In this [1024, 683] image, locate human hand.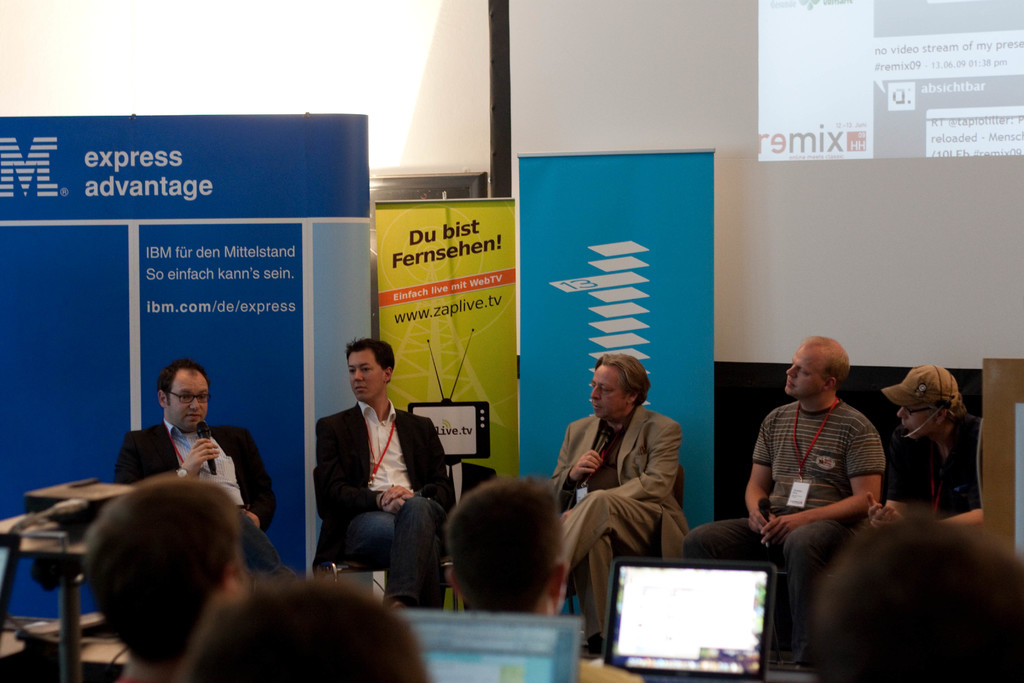
Bounding box: (570, 449, 604, 481).
